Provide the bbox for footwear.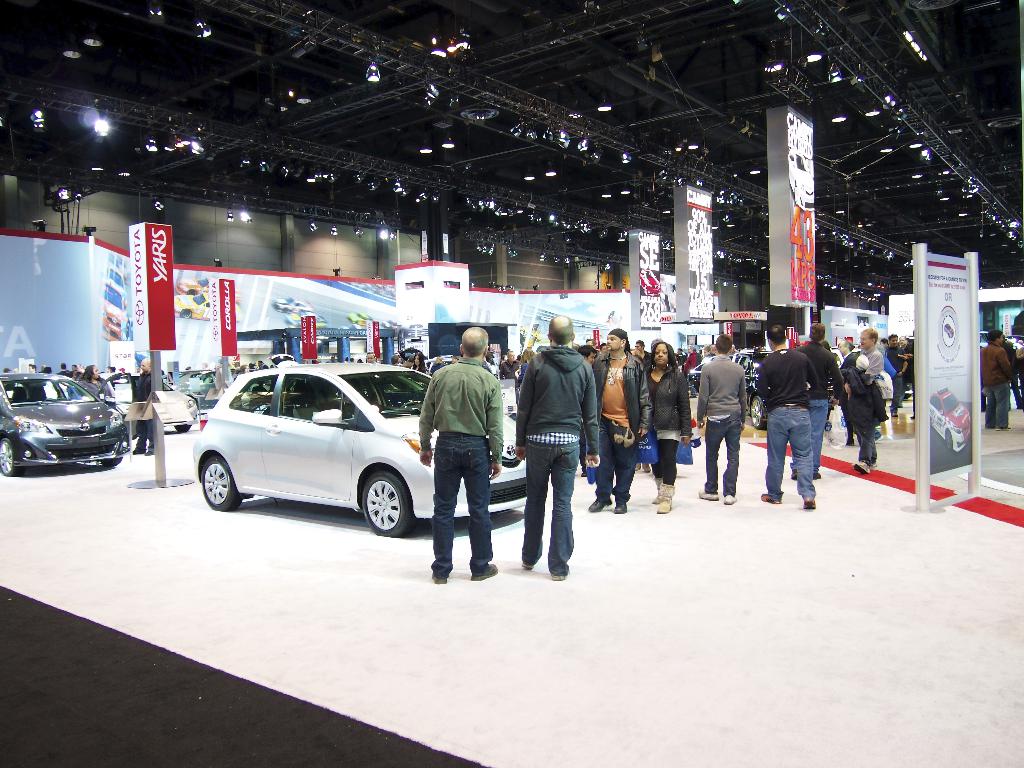
(698, 488, 717, 498).
